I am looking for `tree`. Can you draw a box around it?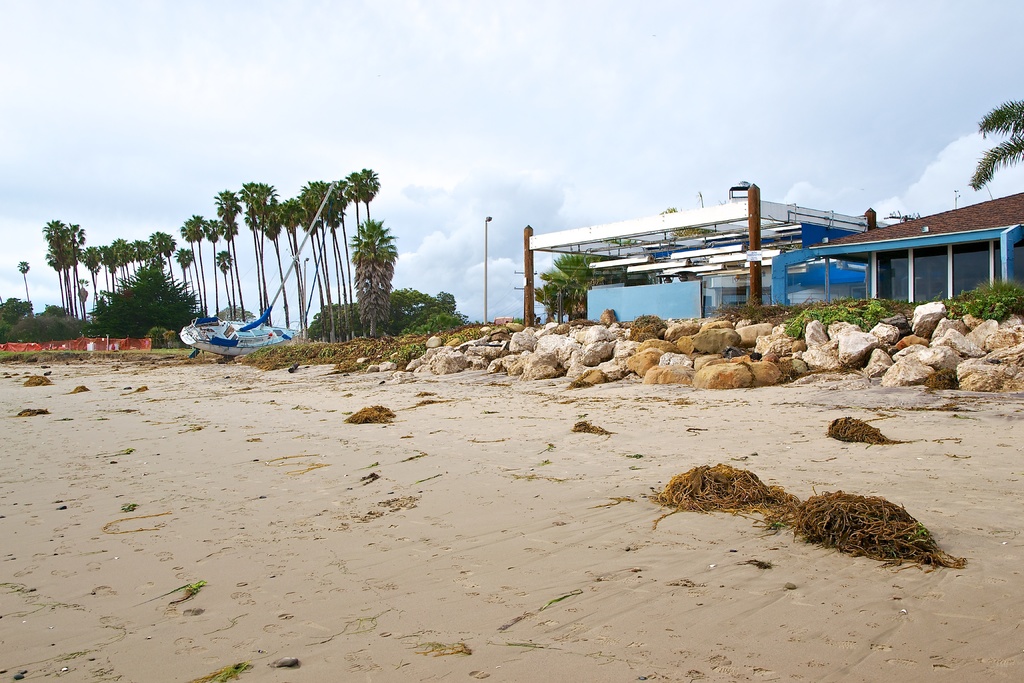
Sure, the bounding box is <box>301,297,356,348</box>.
